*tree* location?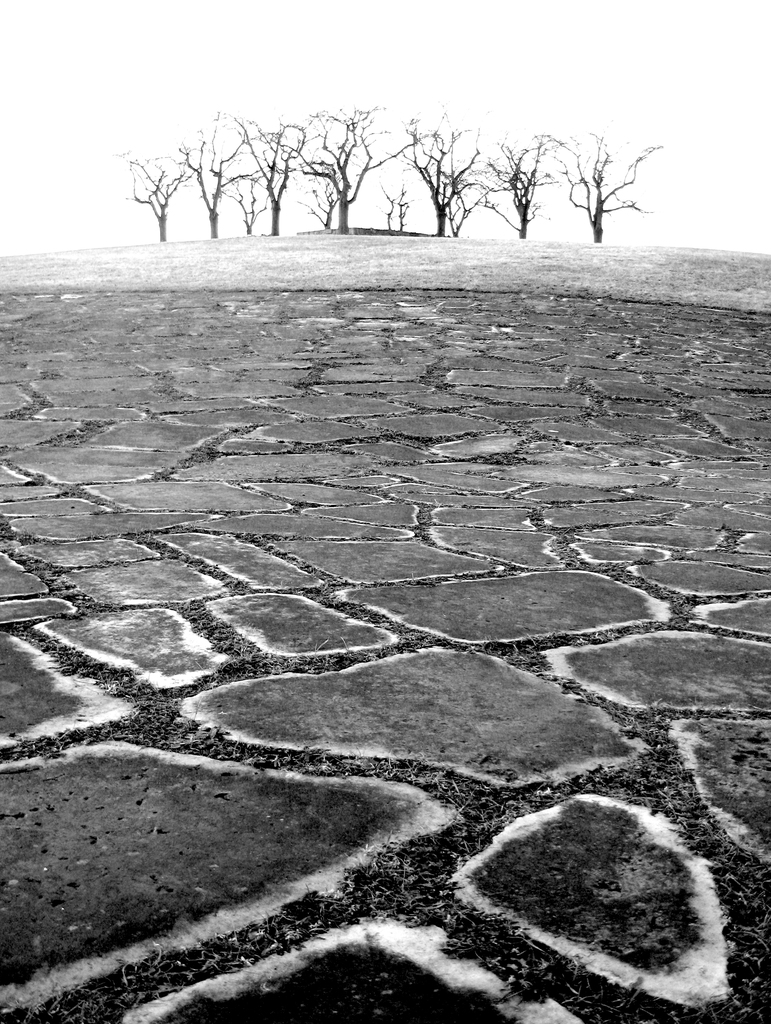
{"x1": 296, "y1": 95, "x2": 441, "y2": 235}
